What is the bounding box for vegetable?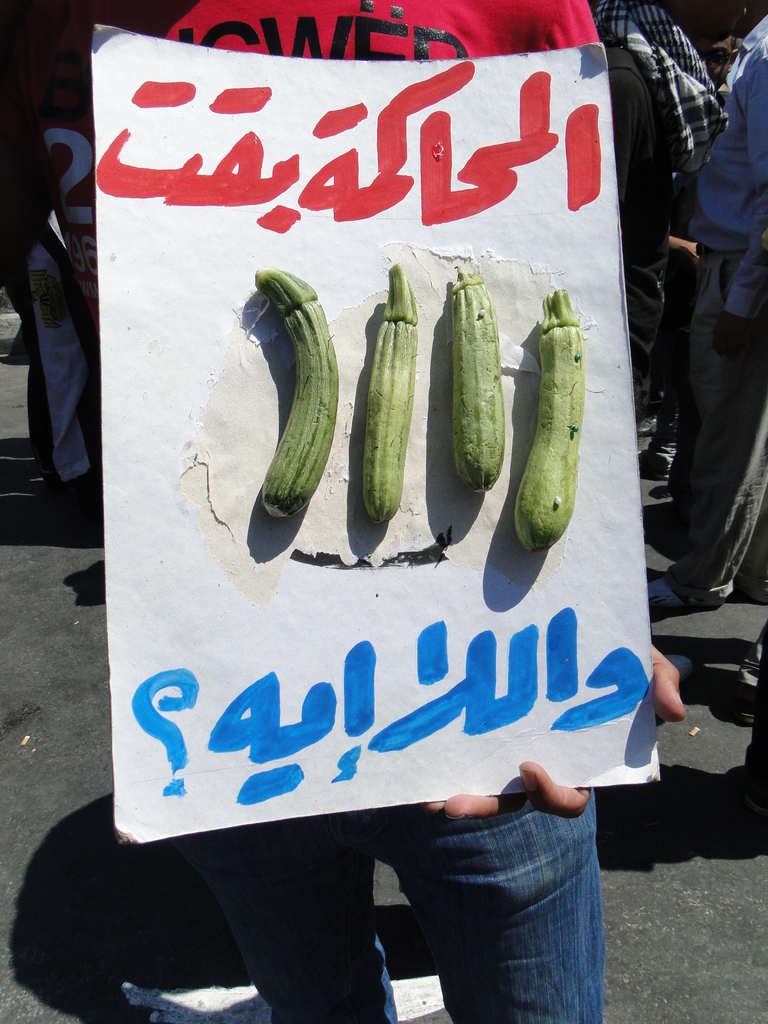
detection(240, 255, 353, 547).
